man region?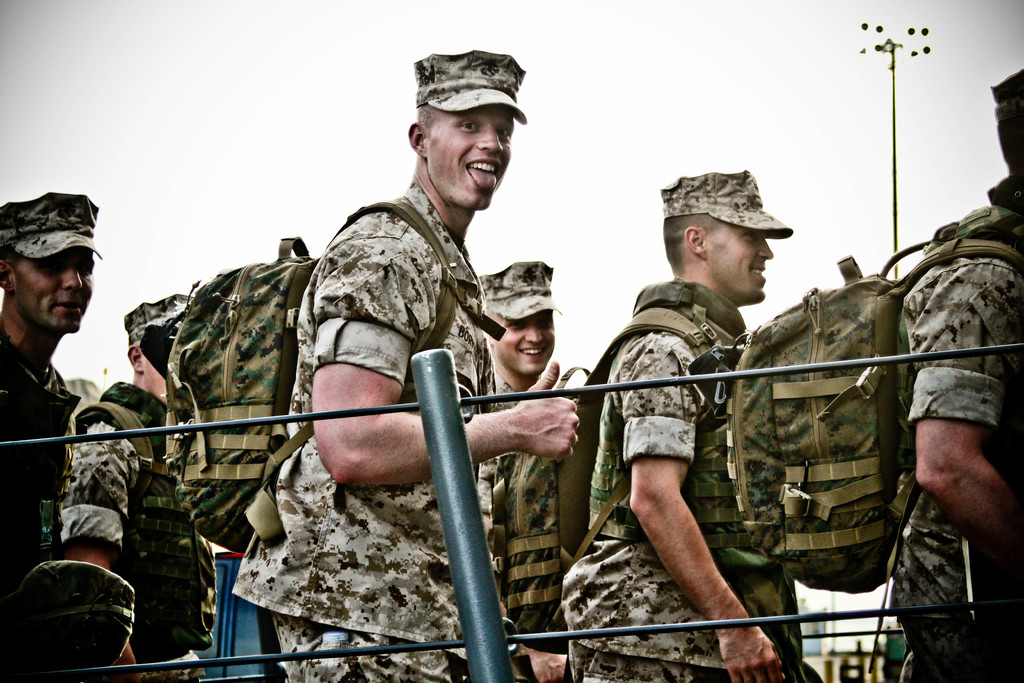
<bbox>230, 49, 579, 682</bbox>
